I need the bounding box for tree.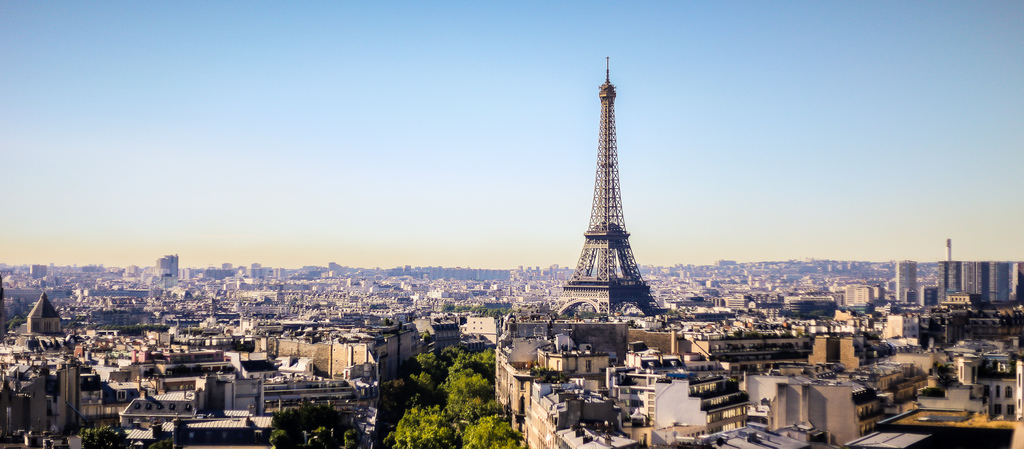
Here it is: [left=440, top=303, right=455, bottom=314].
